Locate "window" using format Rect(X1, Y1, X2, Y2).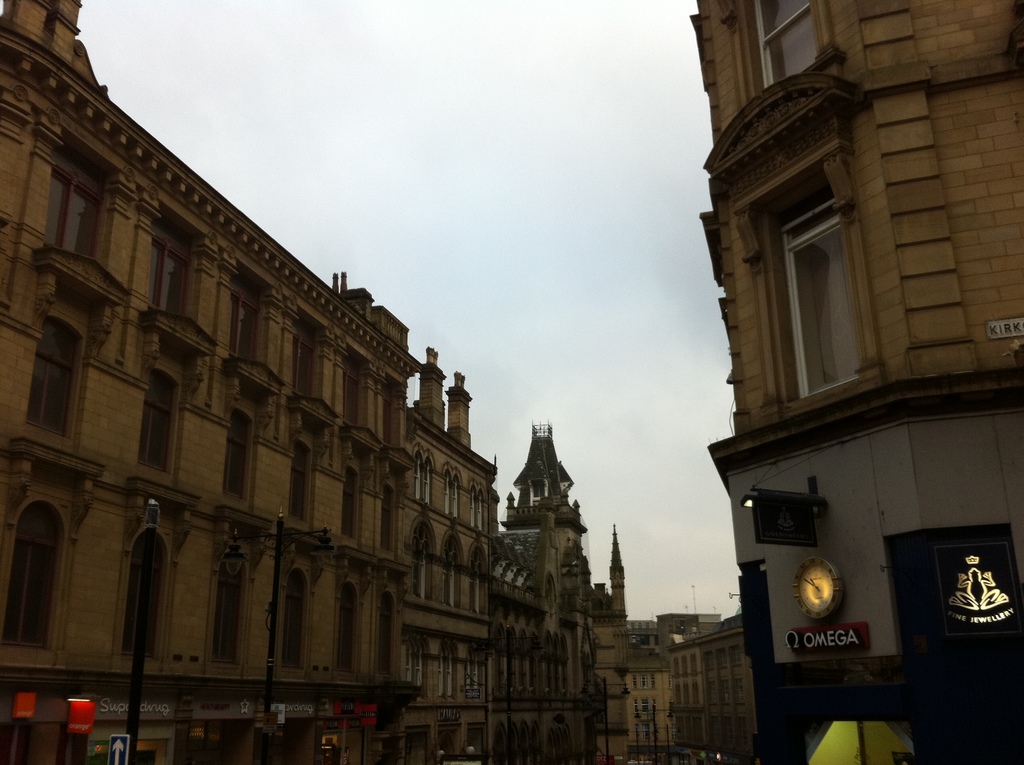
Rect(344, 462, 359, 542).
